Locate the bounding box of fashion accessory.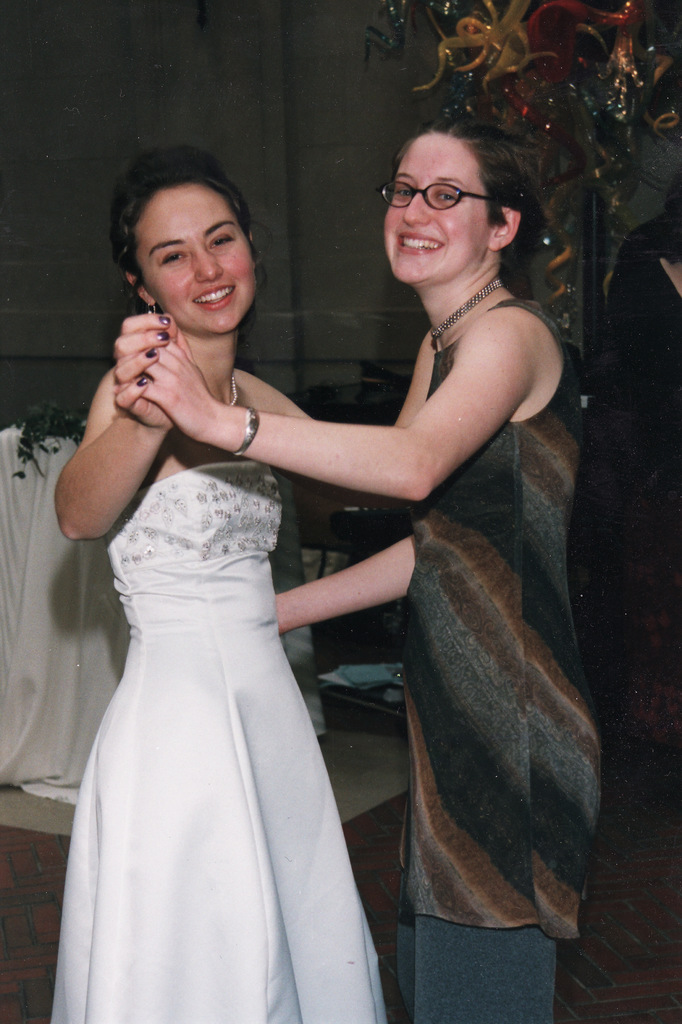
Bounding box: detection(225, 410, 259, 463).
